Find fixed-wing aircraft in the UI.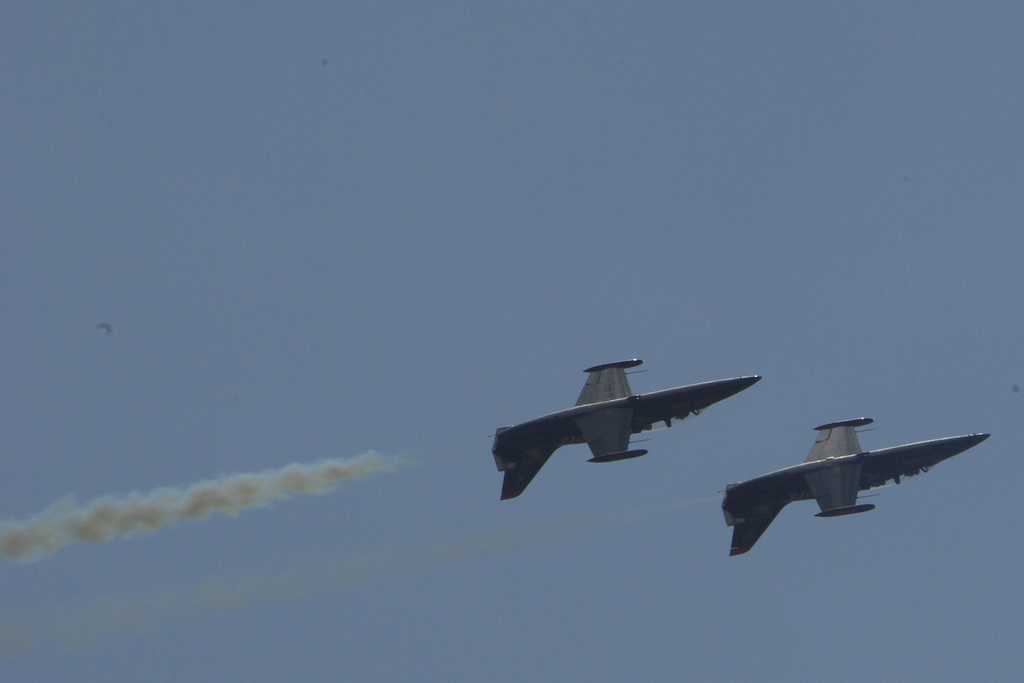
UI element at region(491, 353, 774, 498).
